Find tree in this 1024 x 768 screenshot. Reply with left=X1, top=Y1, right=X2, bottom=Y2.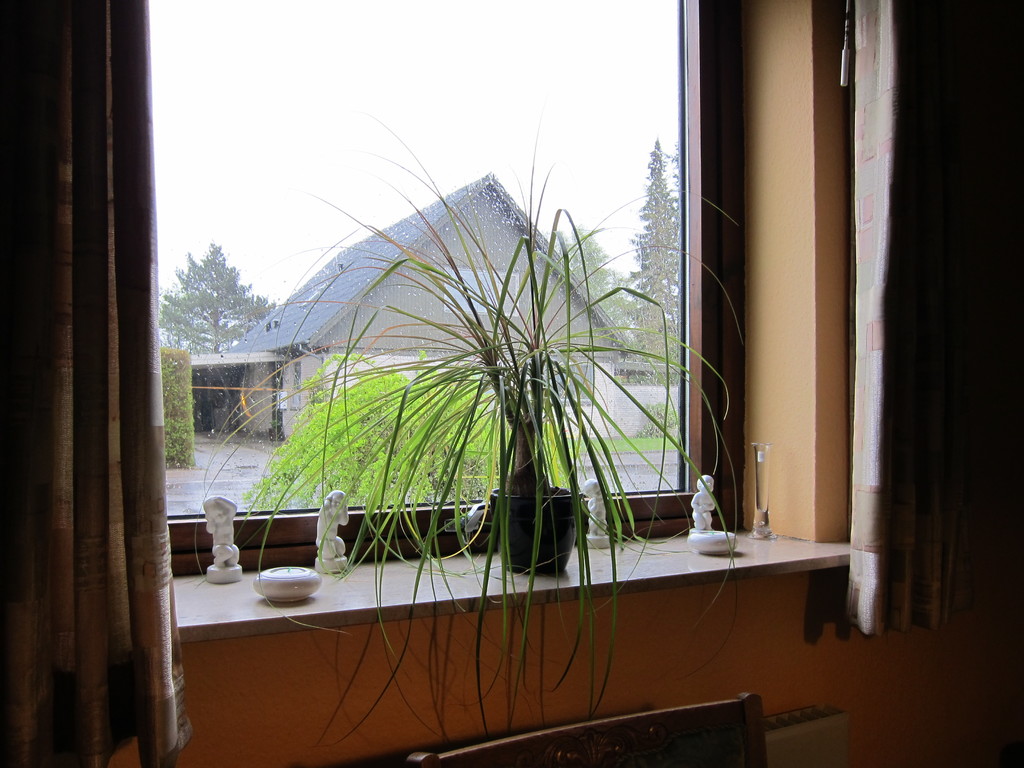
left=628, top=139, right=679, bottom=326.
